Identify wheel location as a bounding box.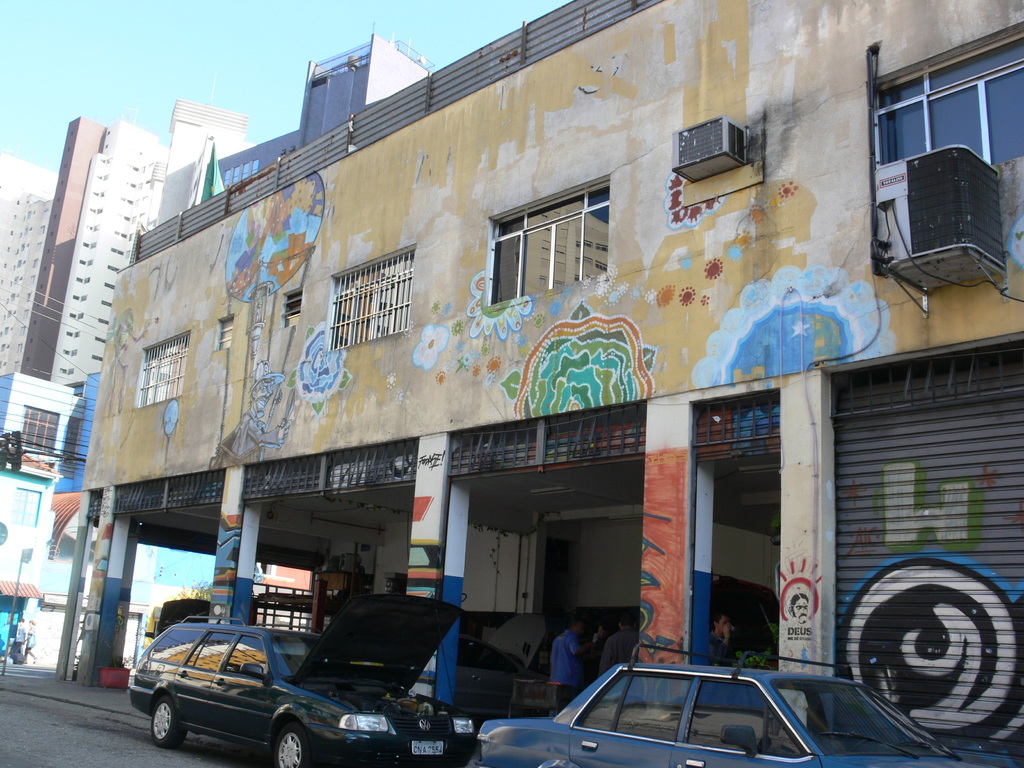
{"x1": 147, "y1": 694, "x2": 191, "y2": 752}.
